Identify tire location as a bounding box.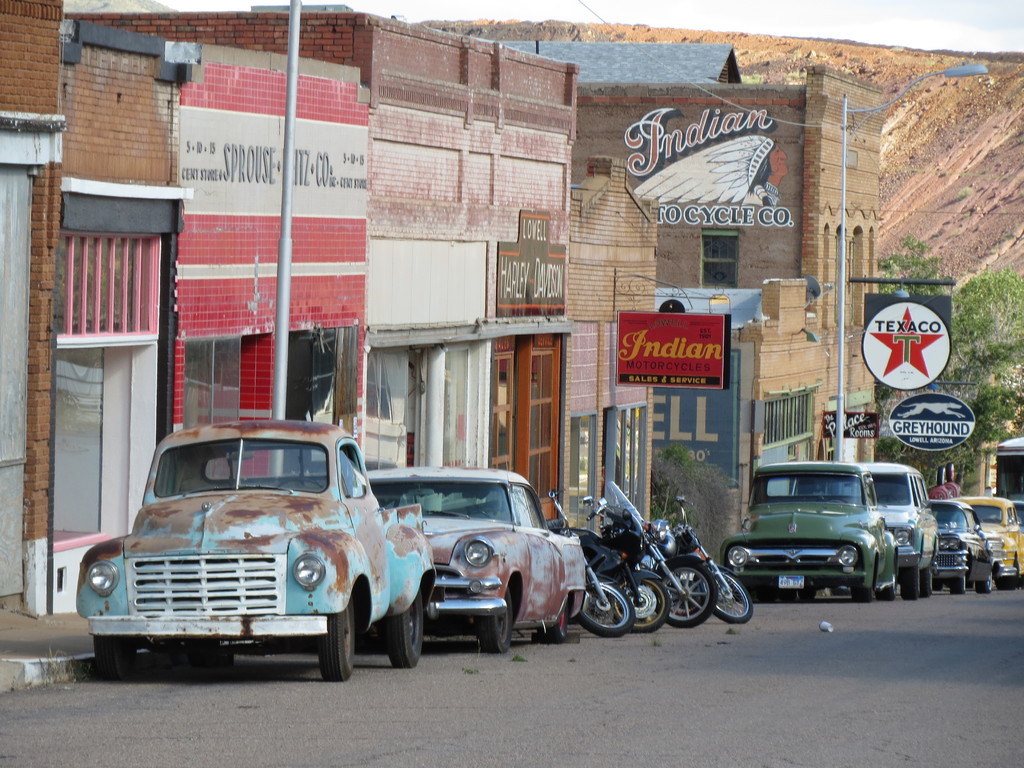
detection(995, 575, 1013, 588).
